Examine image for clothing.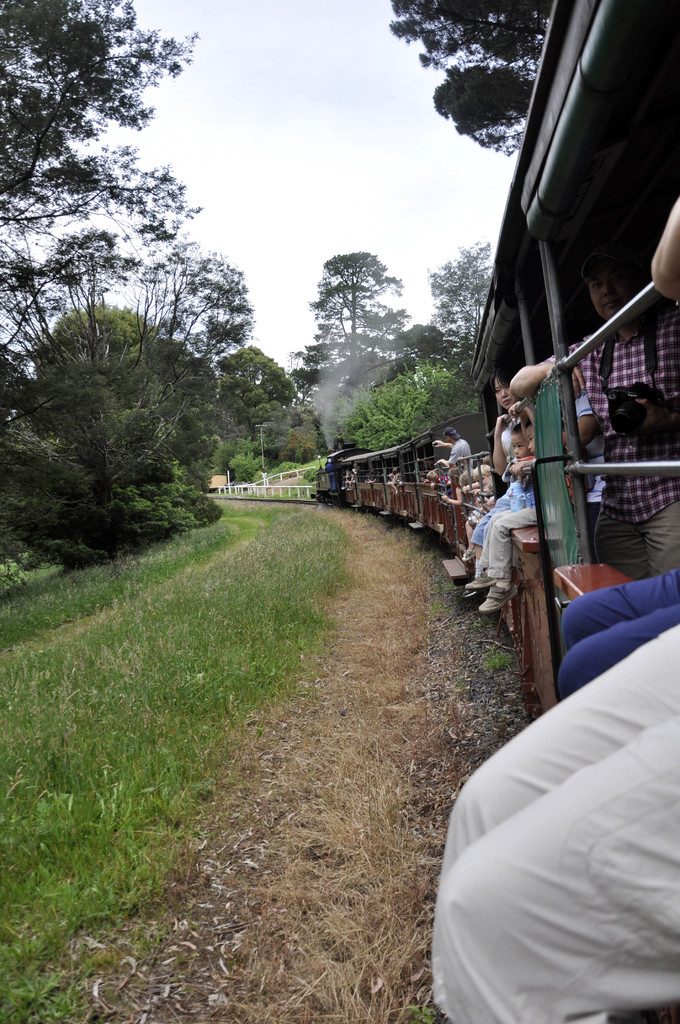
Examination result: 562/559/679/691.
